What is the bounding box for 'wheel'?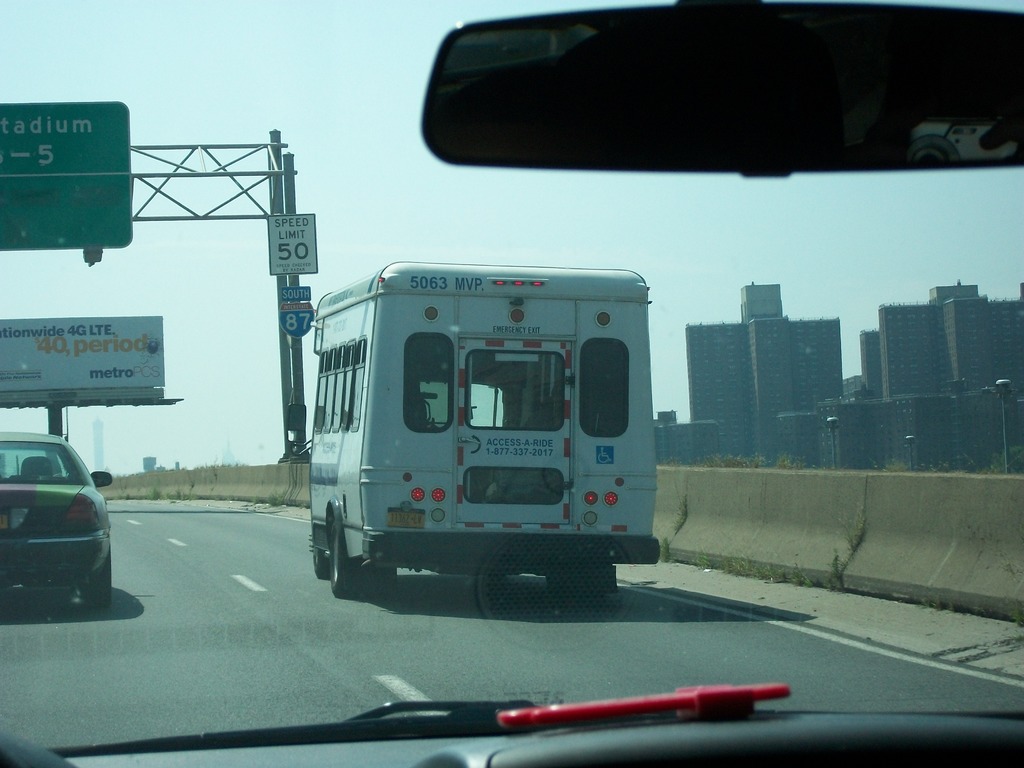
bbox=[312, 534, 334, 578].
